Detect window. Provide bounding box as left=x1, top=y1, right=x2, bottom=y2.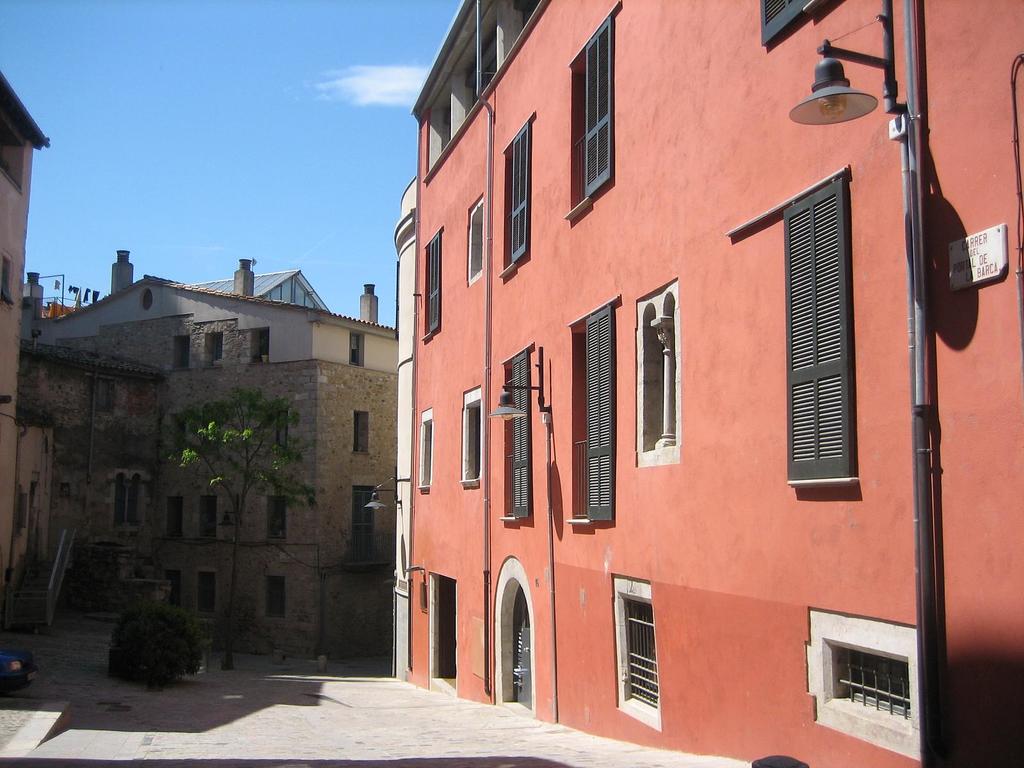
left=568, top=0, right=622, bottom=225.
